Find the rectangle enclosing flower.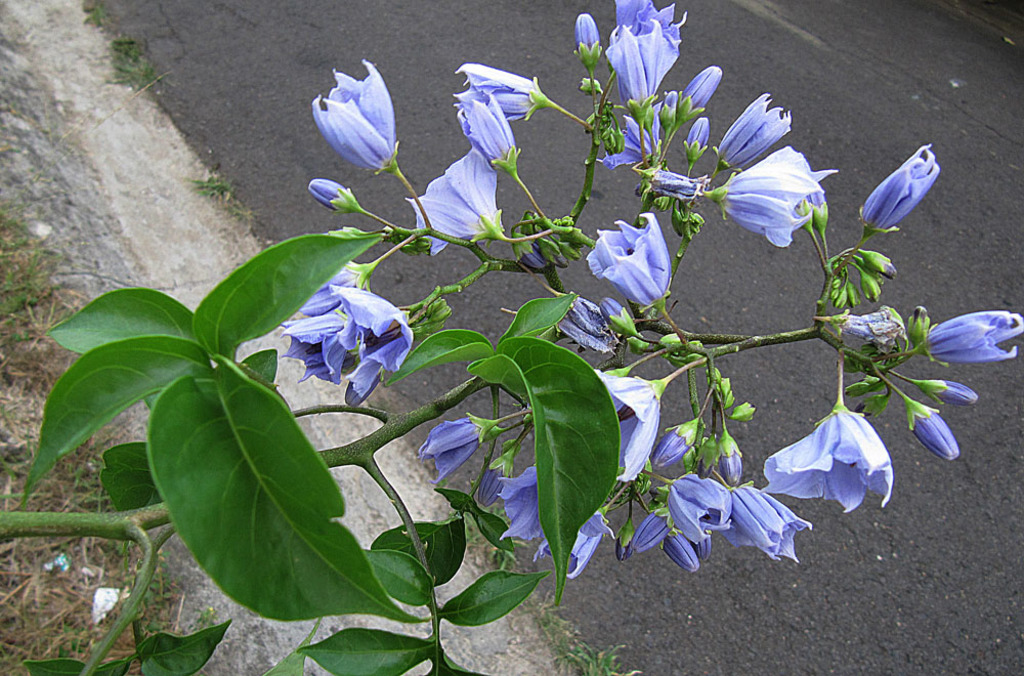
<box>677,64,720,122</box>.
